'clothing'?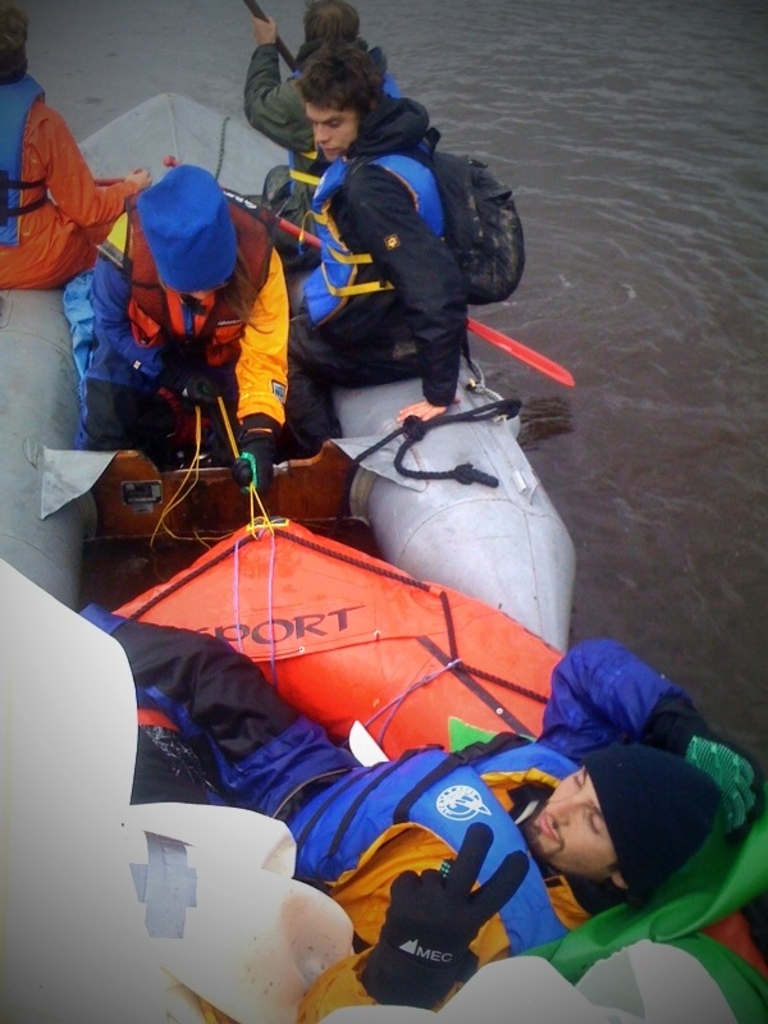
x1=55, y1=164, x2=297, y2=445
